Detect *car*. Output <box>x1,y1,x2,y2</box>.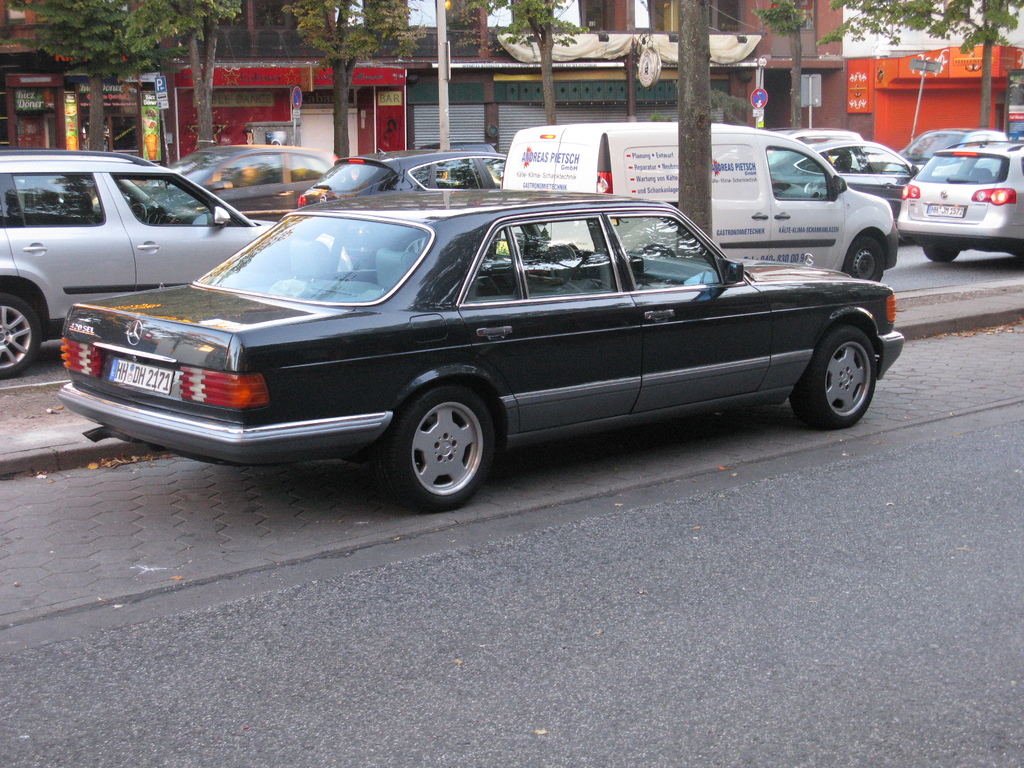
<box>894,137,1023,264</box>.
